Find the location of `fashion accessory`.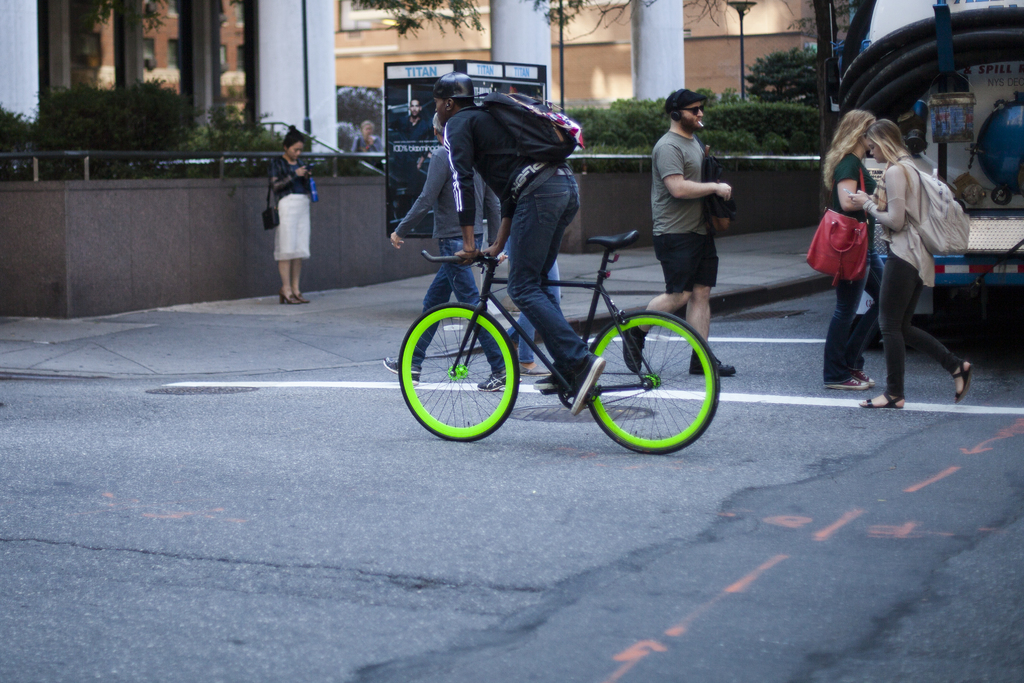
Location: 476, 372, 504, 391.
